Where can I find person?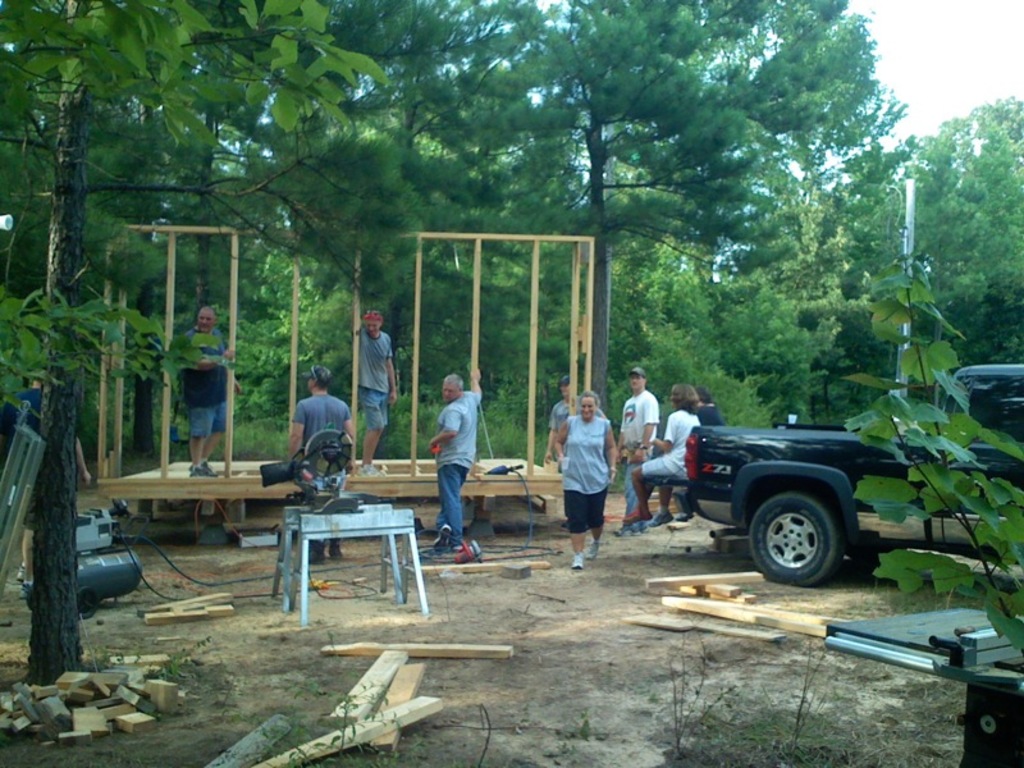
You can find it at (22, 362, 93, 598).
